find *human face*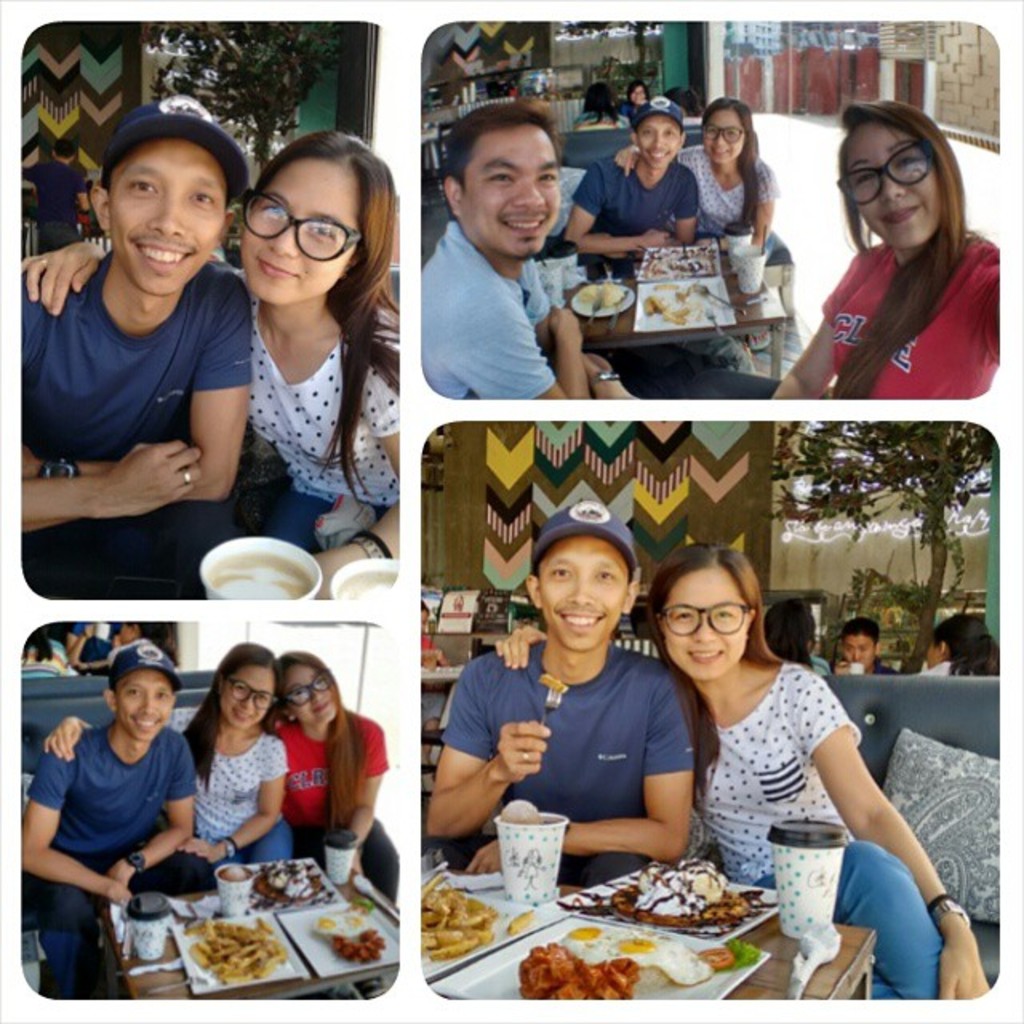
crop(104, 136, 222, 296)
